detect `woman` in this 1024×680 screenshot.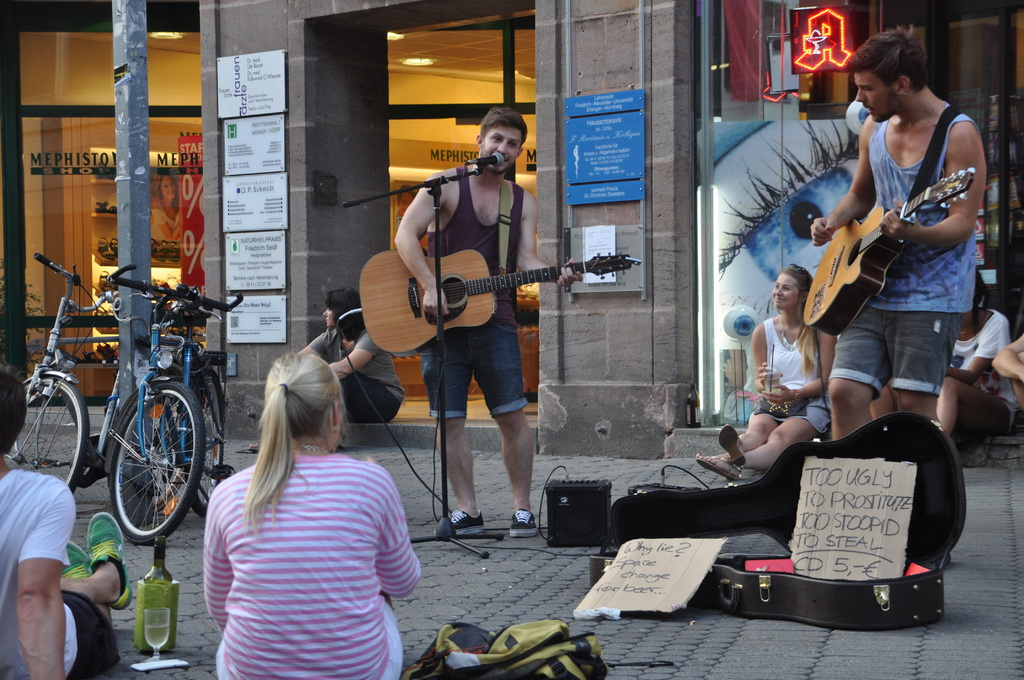
Detection: BBox(874, 270, 1021, 446).
